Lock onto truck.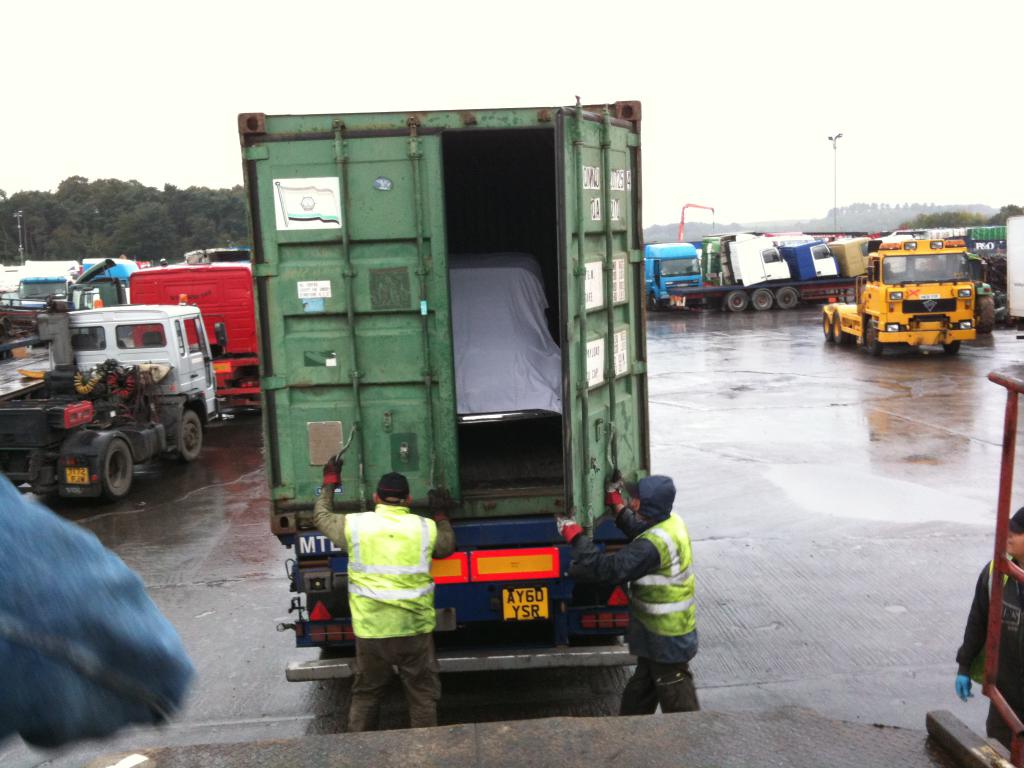
Locked: detection(776, 234, 838, 278).
